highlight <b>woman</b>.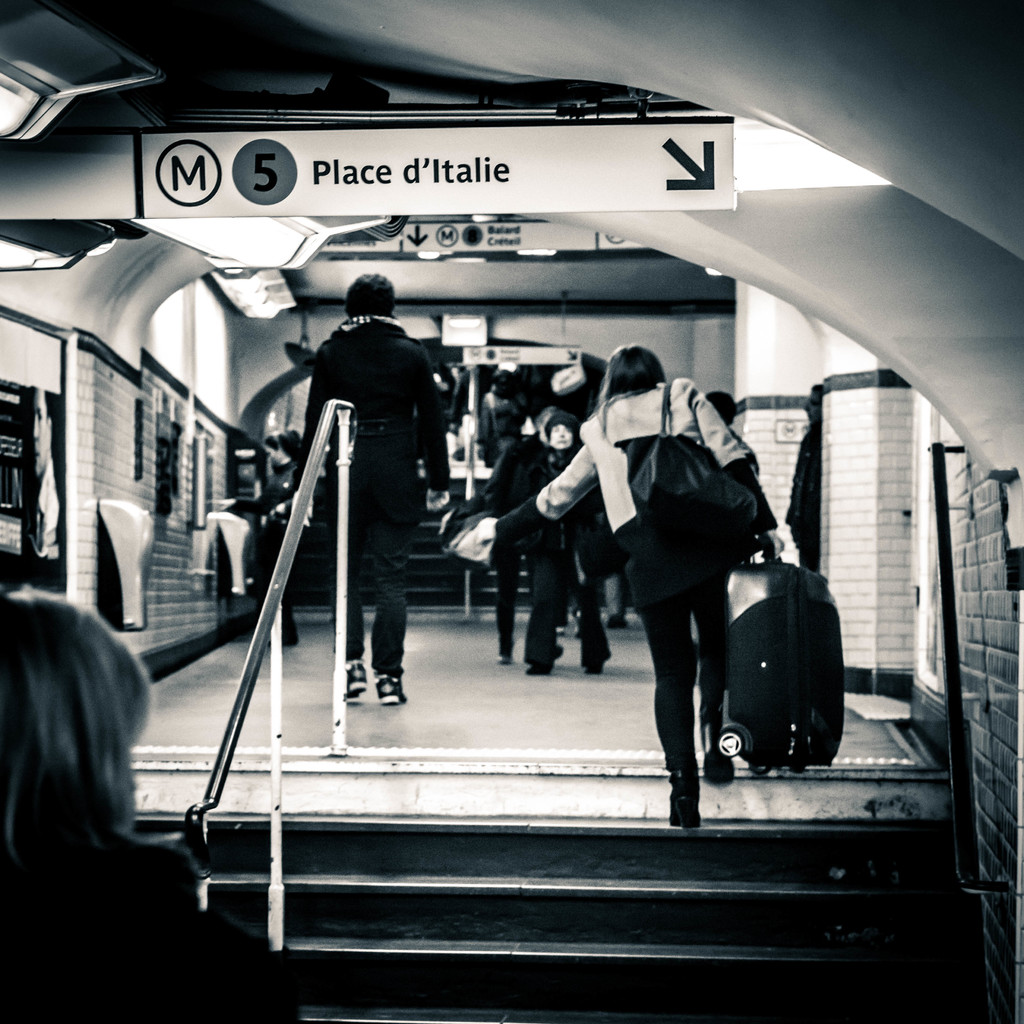
Highlighted region: [x1=548, y1=354, x2=794, y2=845].
